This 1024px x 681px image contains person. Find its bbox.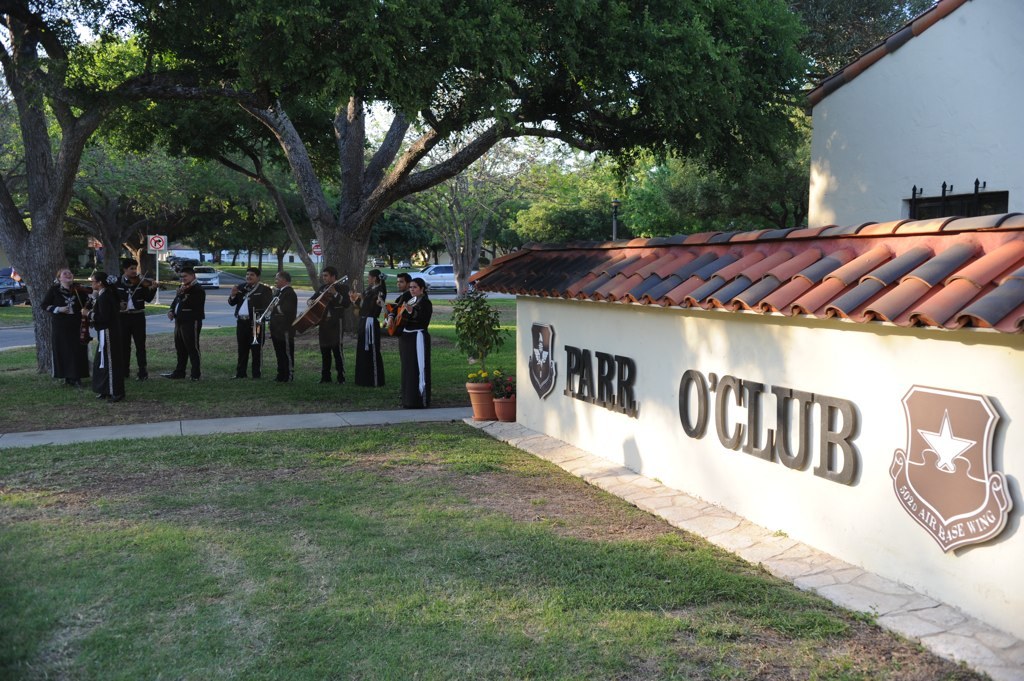
(92,265,122,395).
